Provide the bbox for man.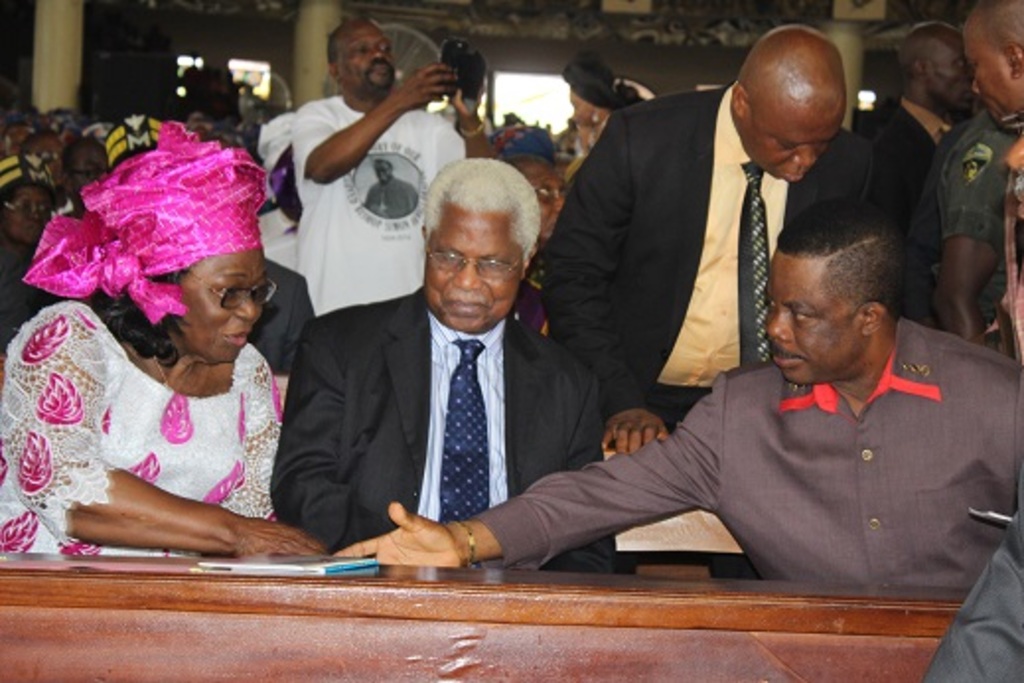
Rect(560, 43, 876, 474).
